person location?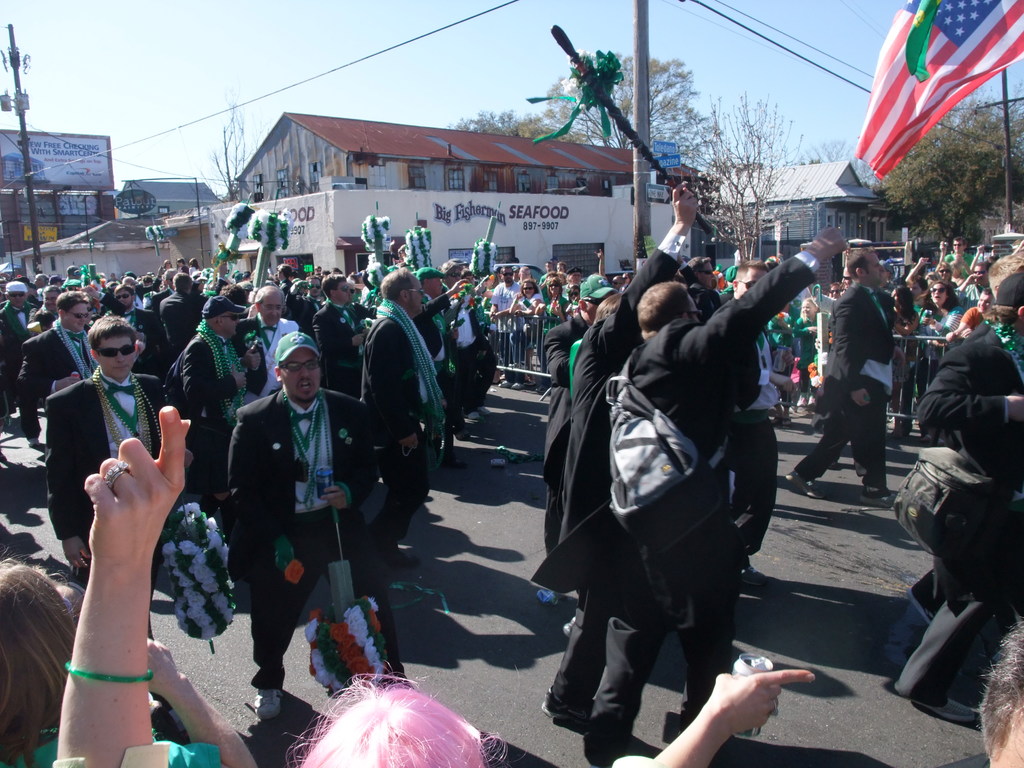
locate(216, 322, 349, 725)
